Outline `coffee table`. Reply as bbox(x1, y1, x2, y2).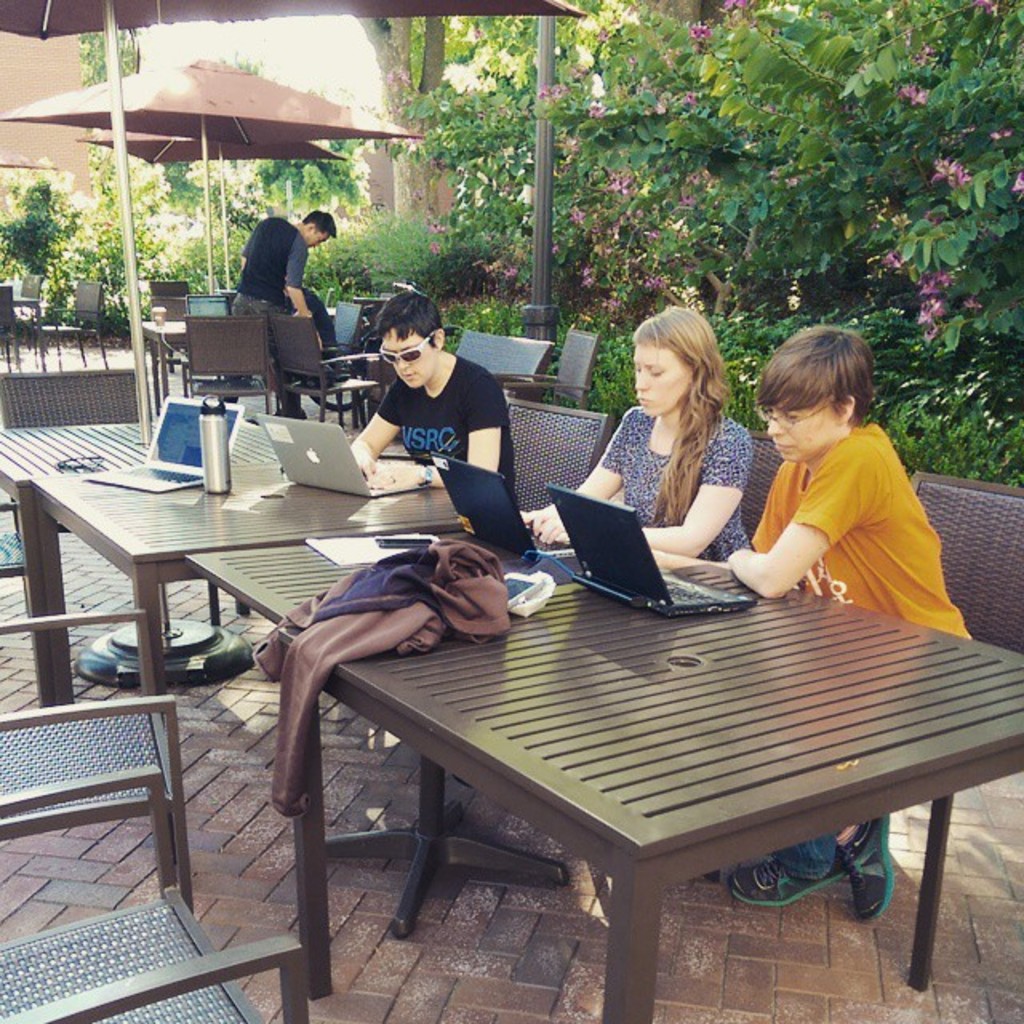
bbox(6, 453, 467, 840).
